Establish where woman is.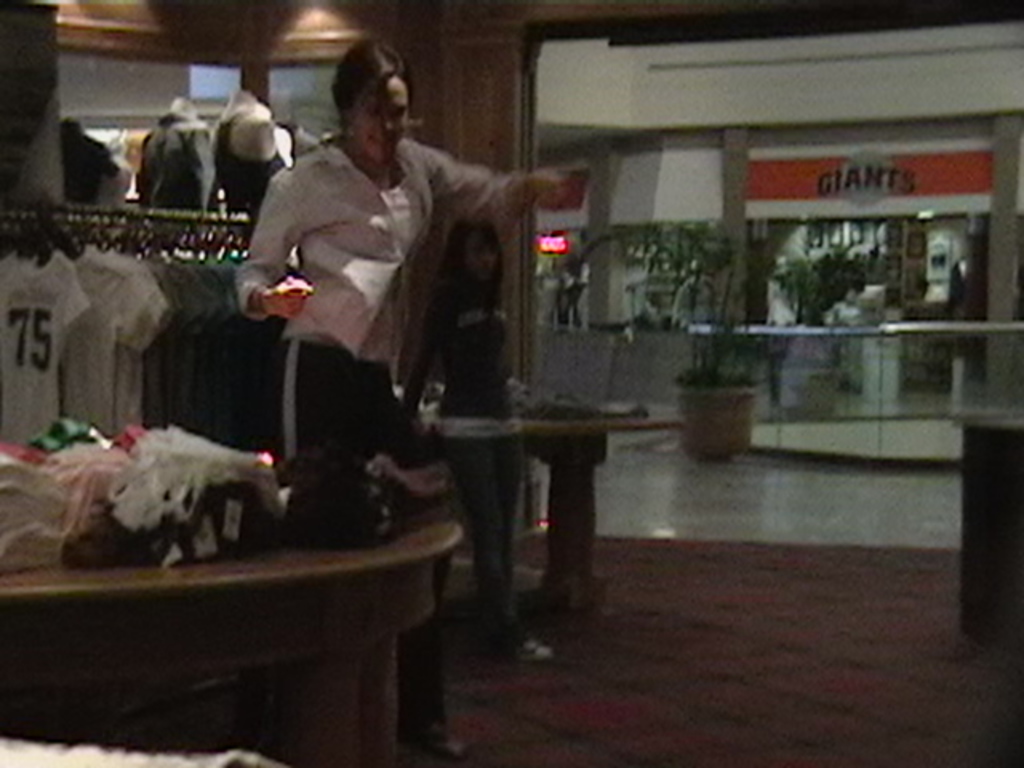
Established at pyautogui.locateOnScreen(237, 34, 557, 456).
